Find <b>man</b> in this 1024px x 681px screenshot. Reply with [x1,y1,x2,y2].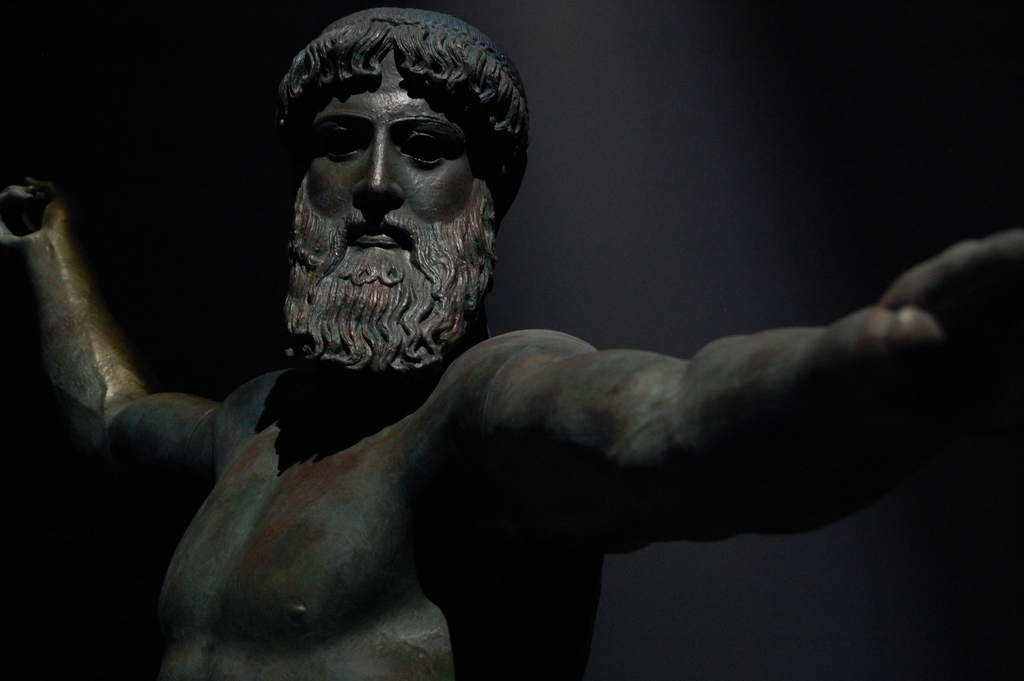
[44,52,961,660].
